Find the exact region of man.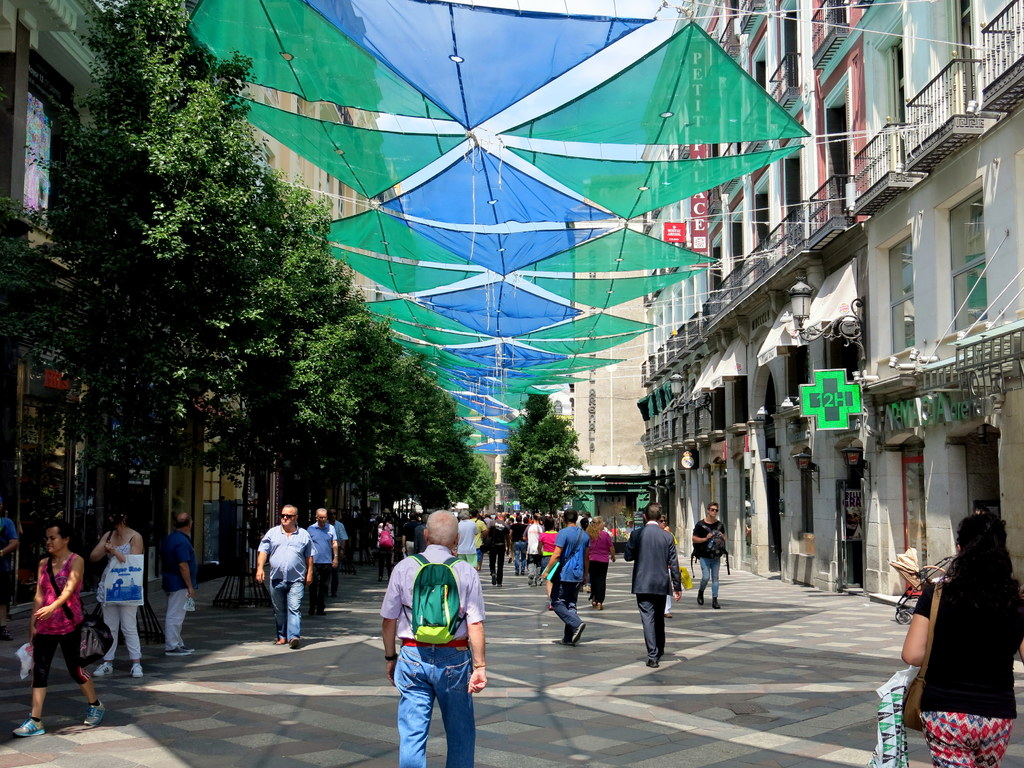
Exact region: rect(509, 515, 529, 577).
